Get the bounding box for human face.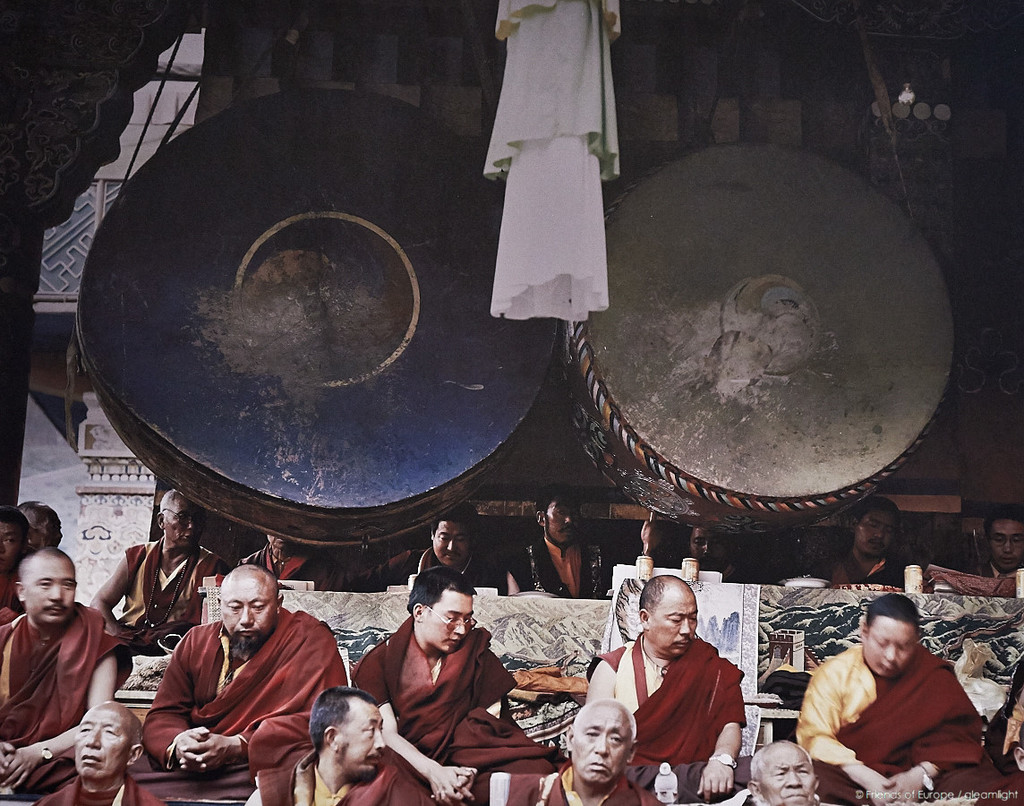
left=645, top=572, right=697, bottom=655.
